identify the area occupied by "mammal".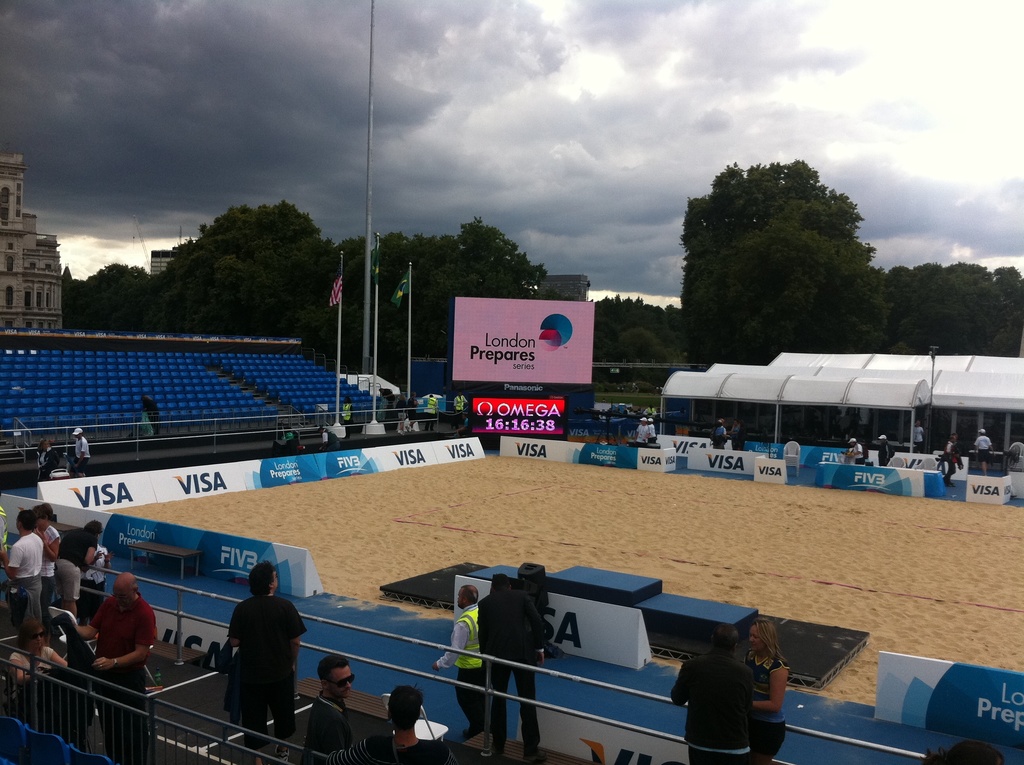
Area: 72/569/159/764.
